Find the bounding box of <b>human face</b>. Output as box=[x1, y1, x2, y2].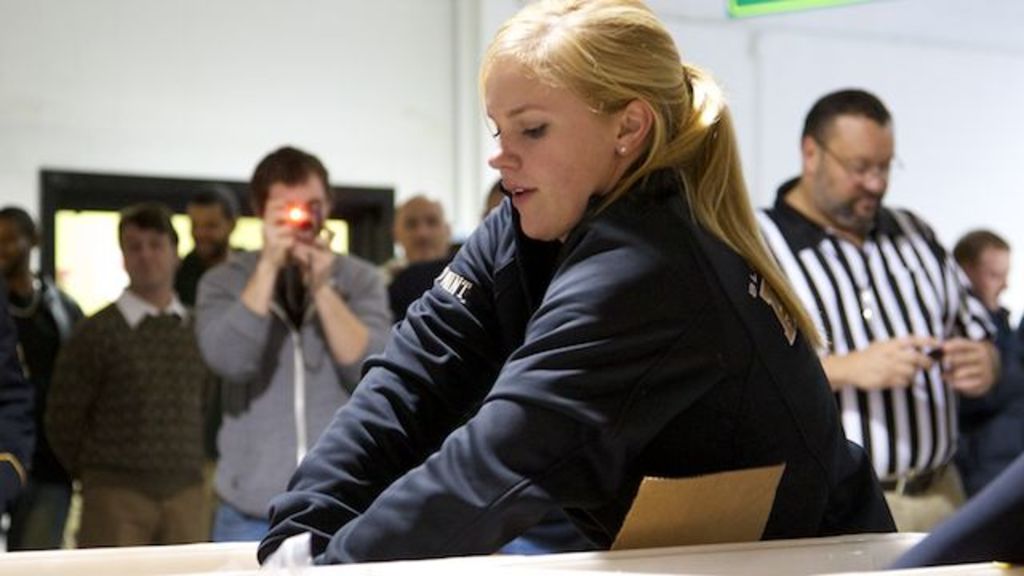
box=[971, 243, 1014, 310].
